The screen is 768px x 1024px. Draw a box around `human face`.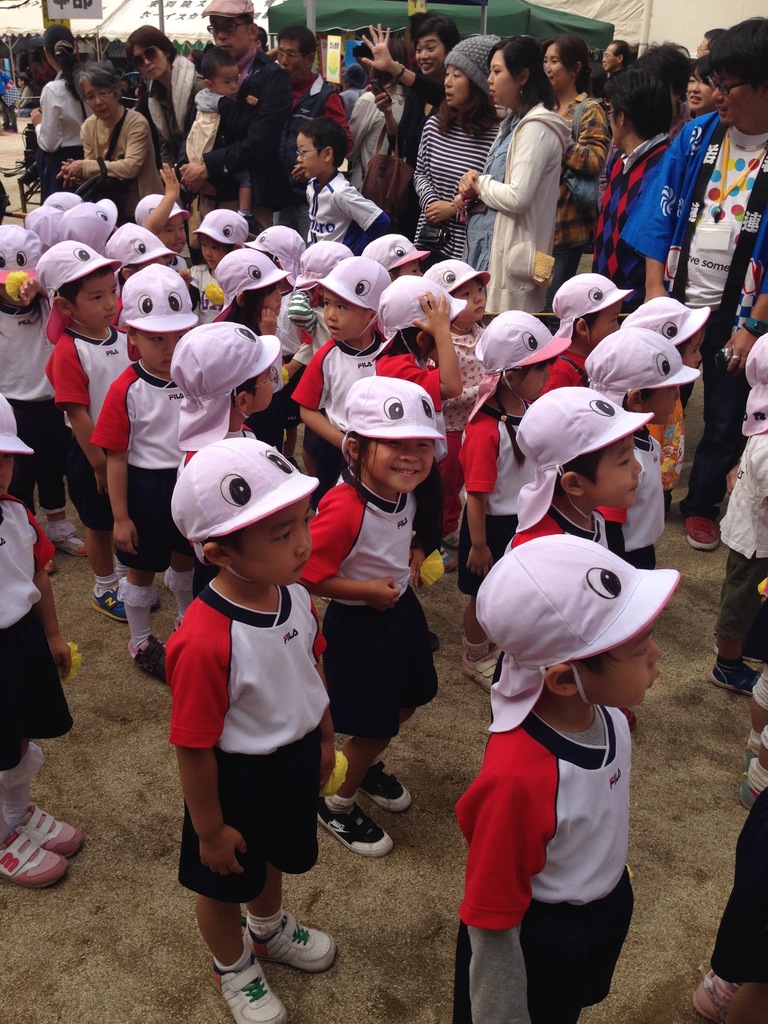
396, 264, 422, 275.
